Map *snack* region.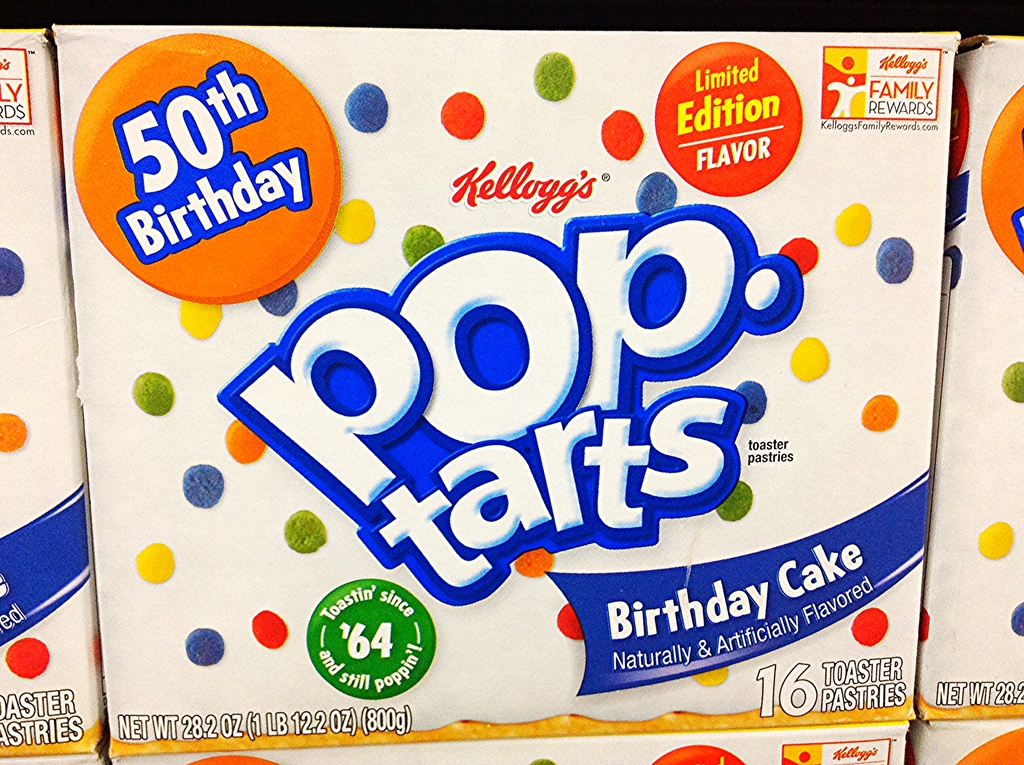
Mapped to BBox(920, 34, 1023, 763).
